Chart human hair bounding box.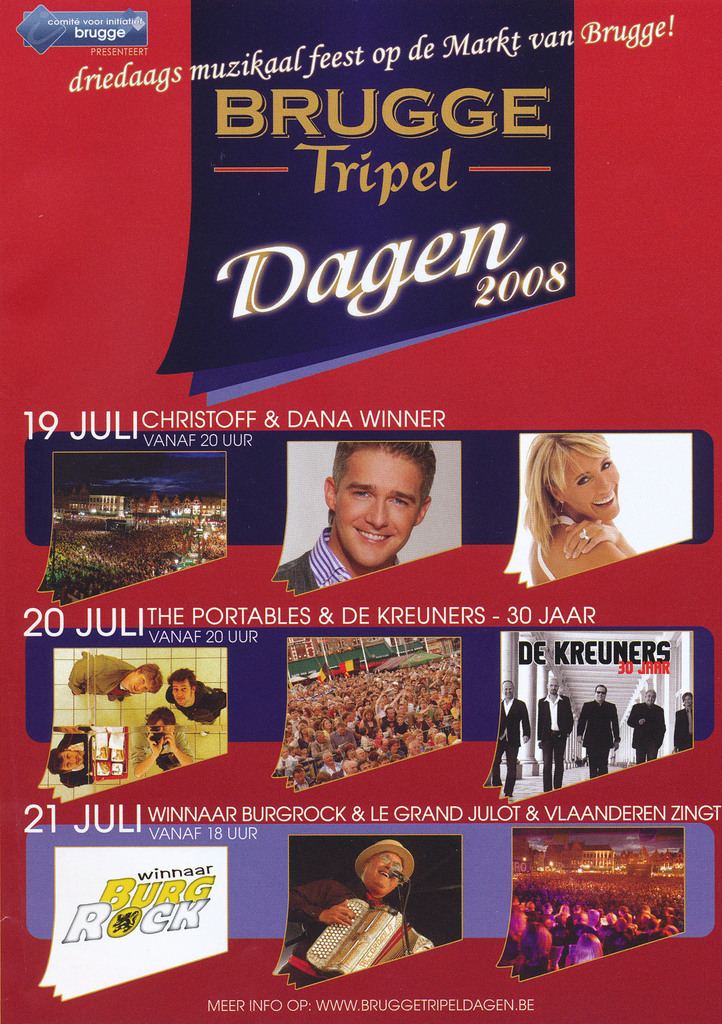
Charted: [x1=142, y1=709, x2=178, y2=732].
